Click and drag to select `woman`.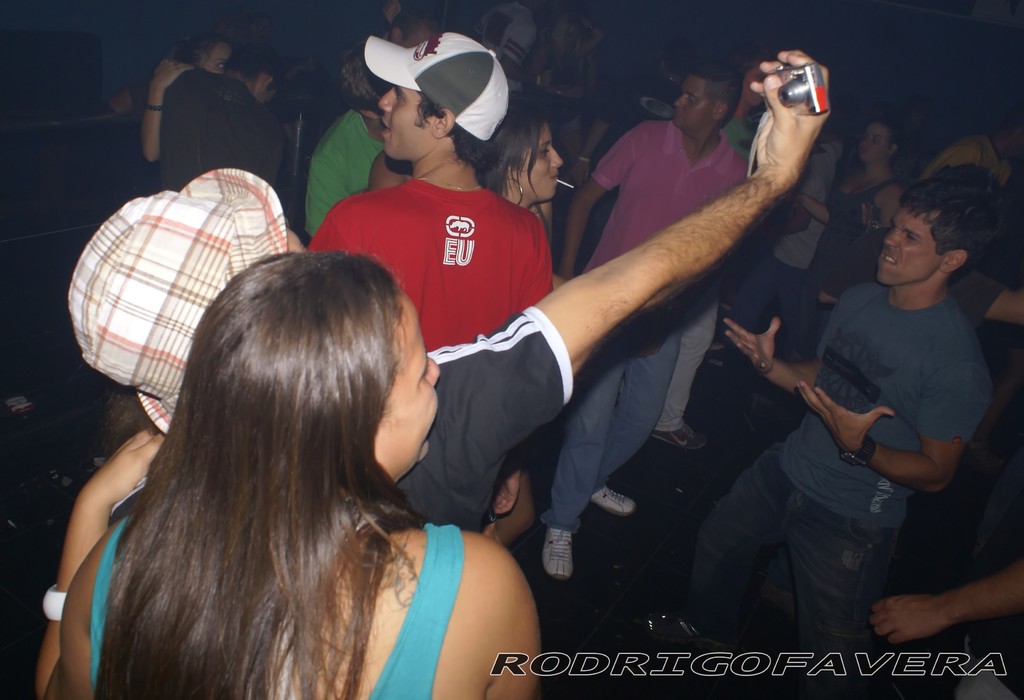
Selection: <box>786,117,904,420</box>.
